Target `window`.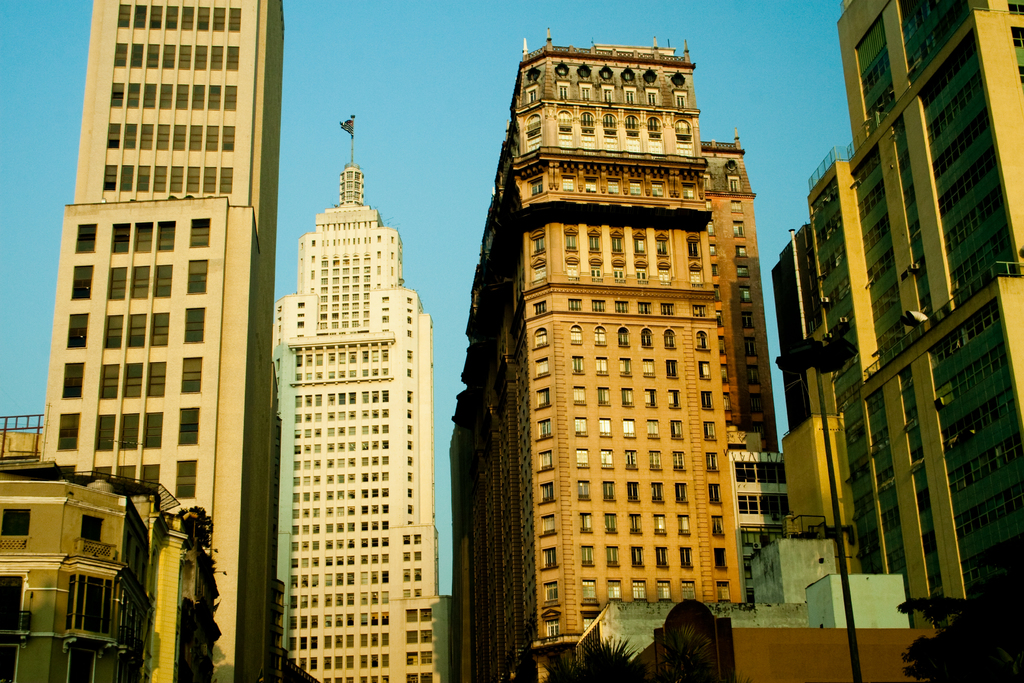
Target region: l=665, t=359, r=678, b=378.
